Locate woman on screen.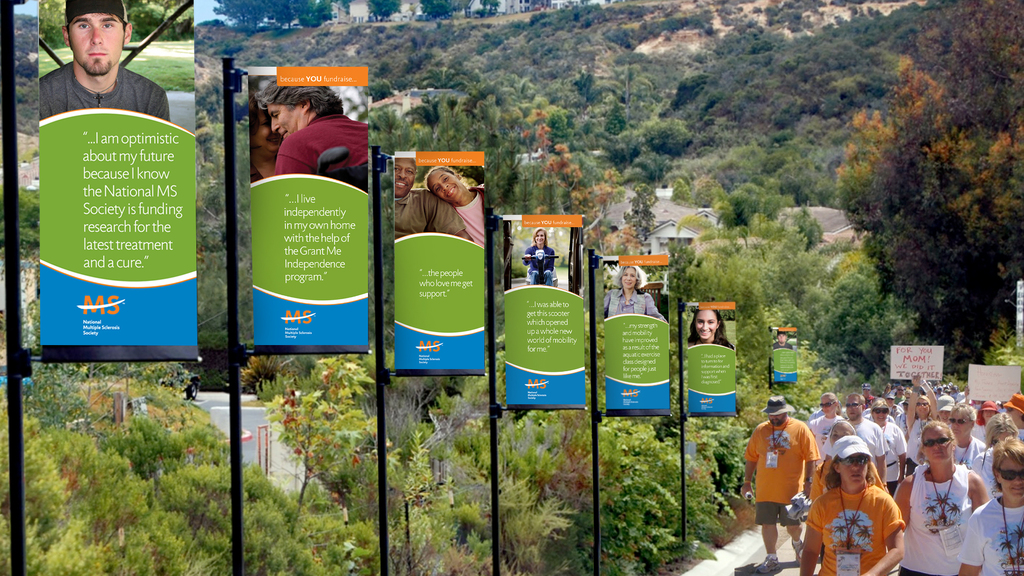
On screen at x1=519, y1=225, x2=560, y2=287.
